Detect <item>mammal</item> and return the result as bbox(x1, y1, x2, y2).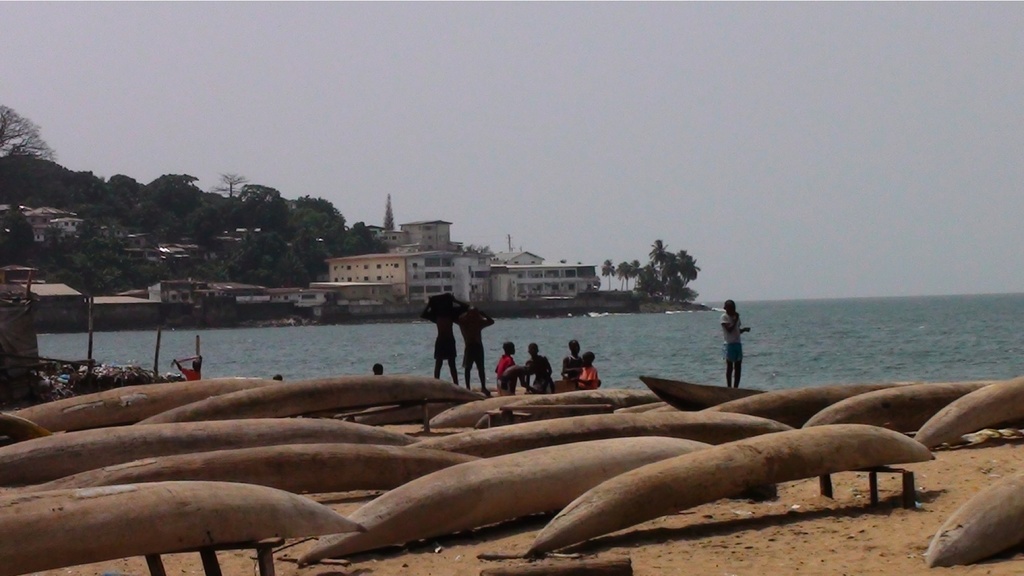
bbox(561, 339, 582, 377).
